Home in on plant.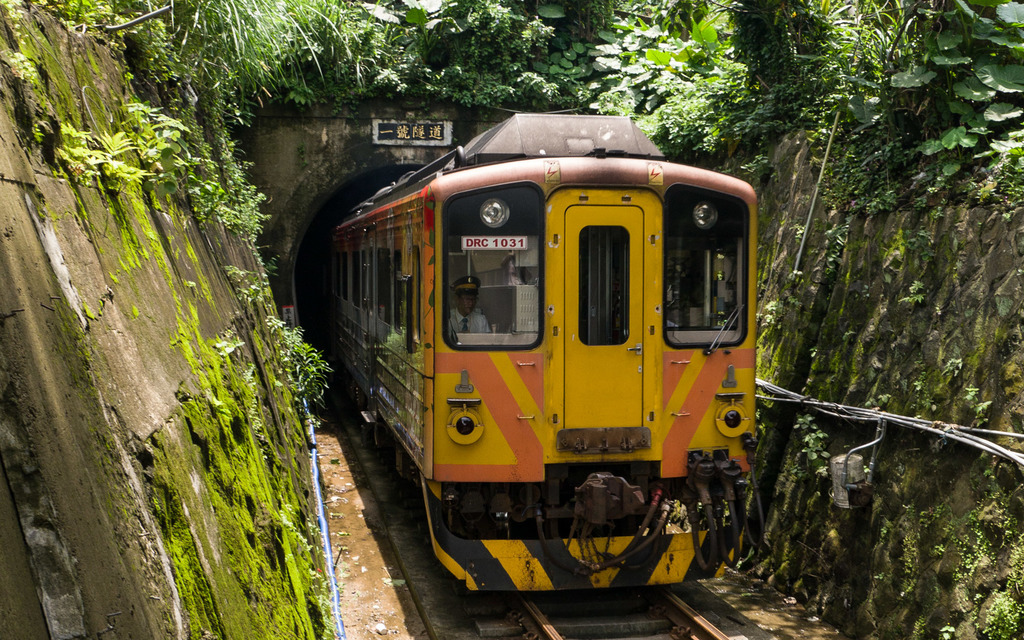
Homed in at left=962, top=388, right=989, bottom=430.
